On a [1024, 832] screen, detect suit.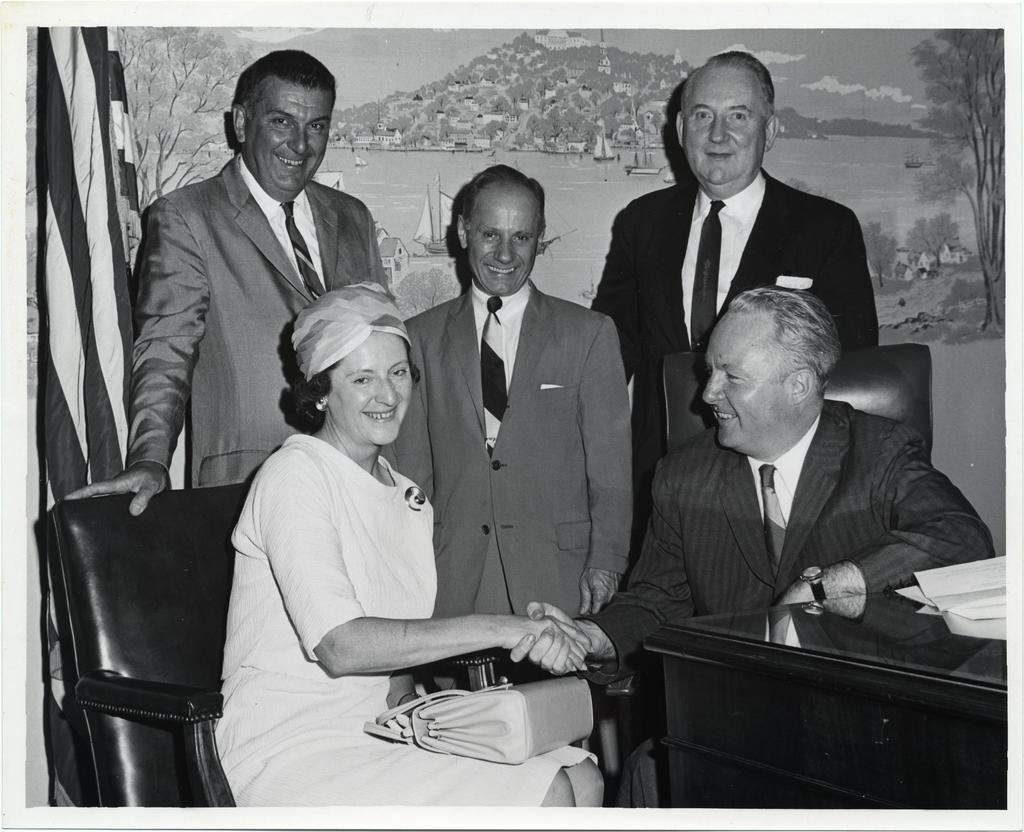
rect(599, 81, 867, 445).
